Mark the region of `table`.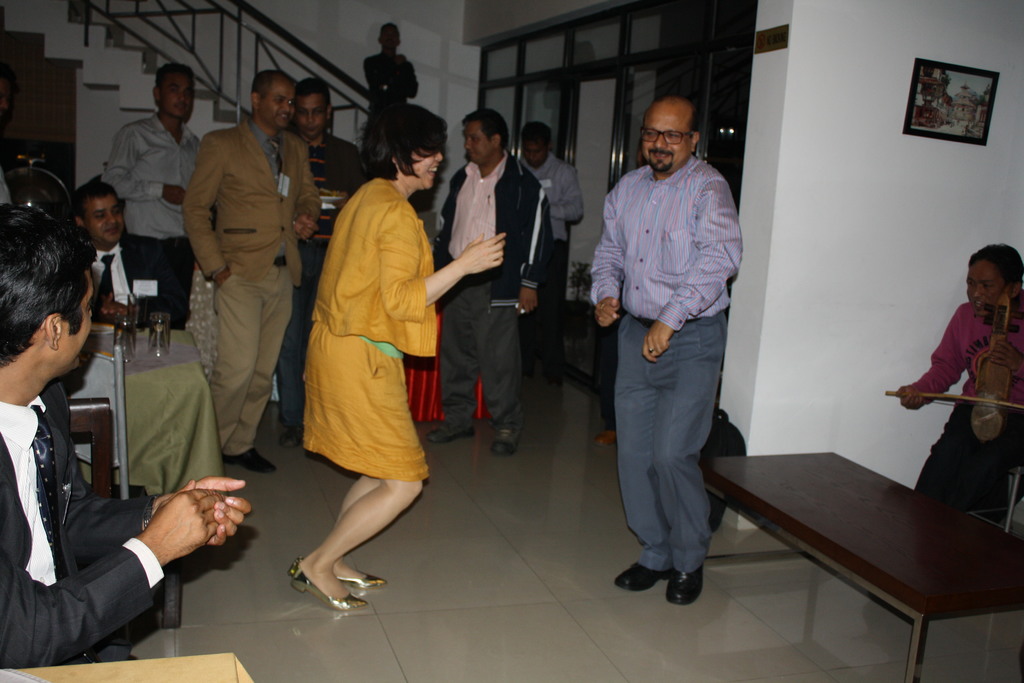
Region: locate(50, 328, 228, 635).
